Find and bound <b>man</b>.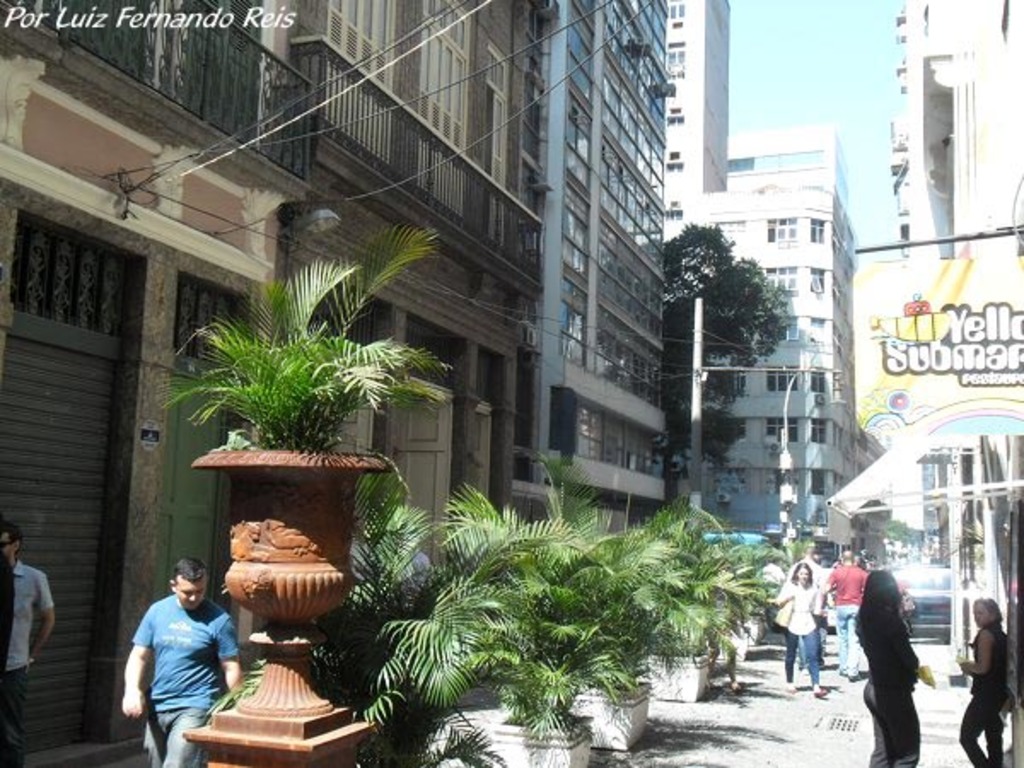
Bound: bbox=(826, 550, 865, 676).
